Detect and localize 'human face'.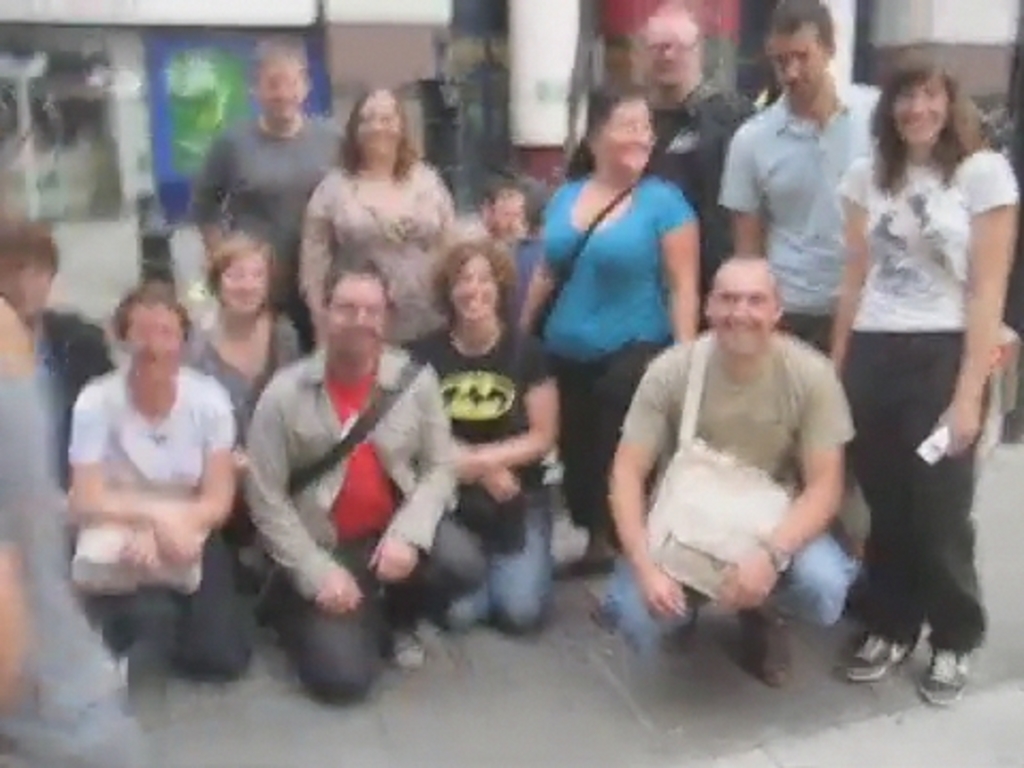
Localized at 448 254 503 322.
